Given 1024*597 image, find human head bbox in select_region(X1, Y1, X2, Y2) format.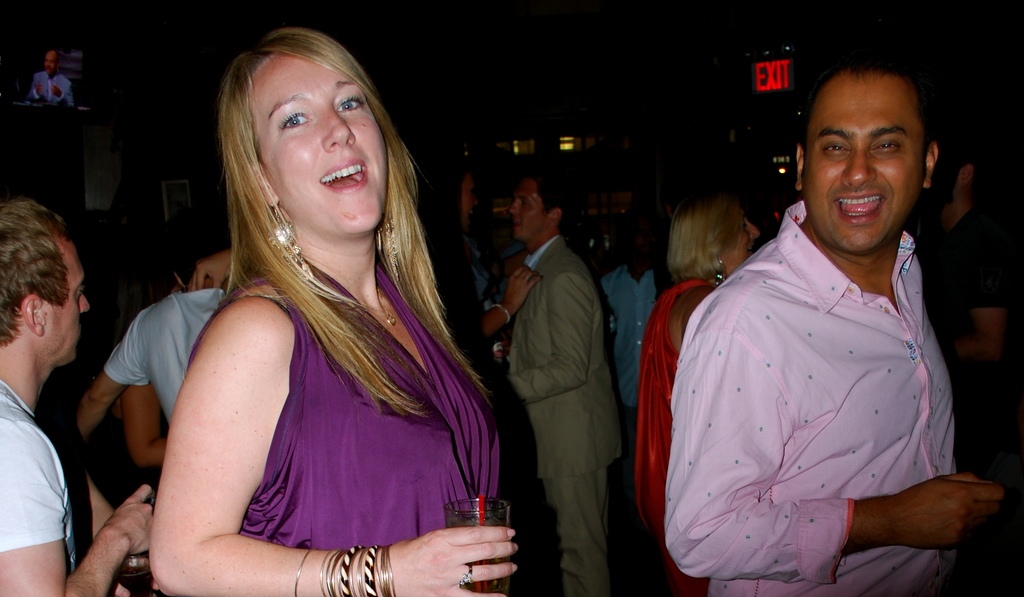
select_region(423, 170, 483, 230).
